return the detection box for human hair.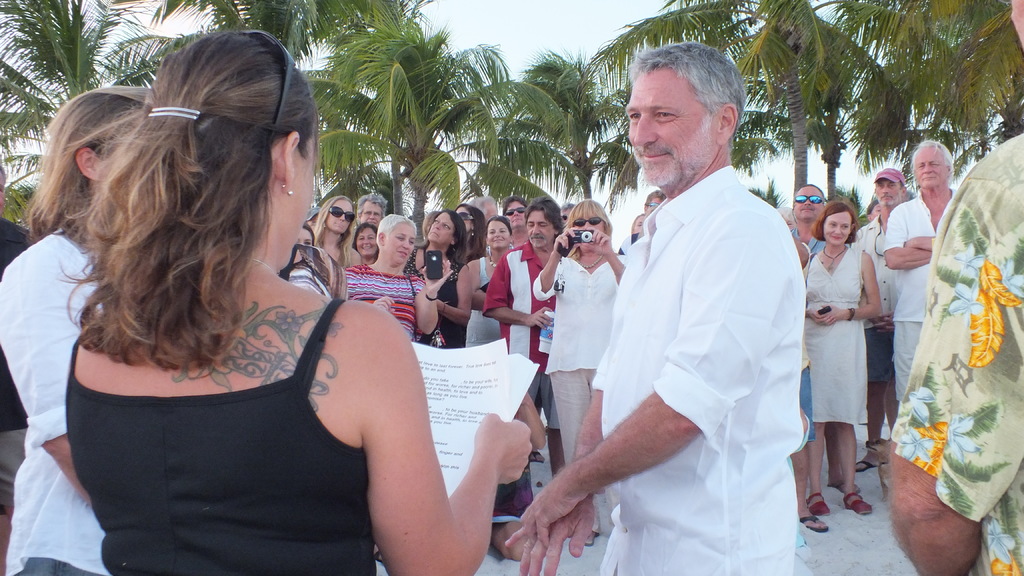
[792, 184, 825, 209].
